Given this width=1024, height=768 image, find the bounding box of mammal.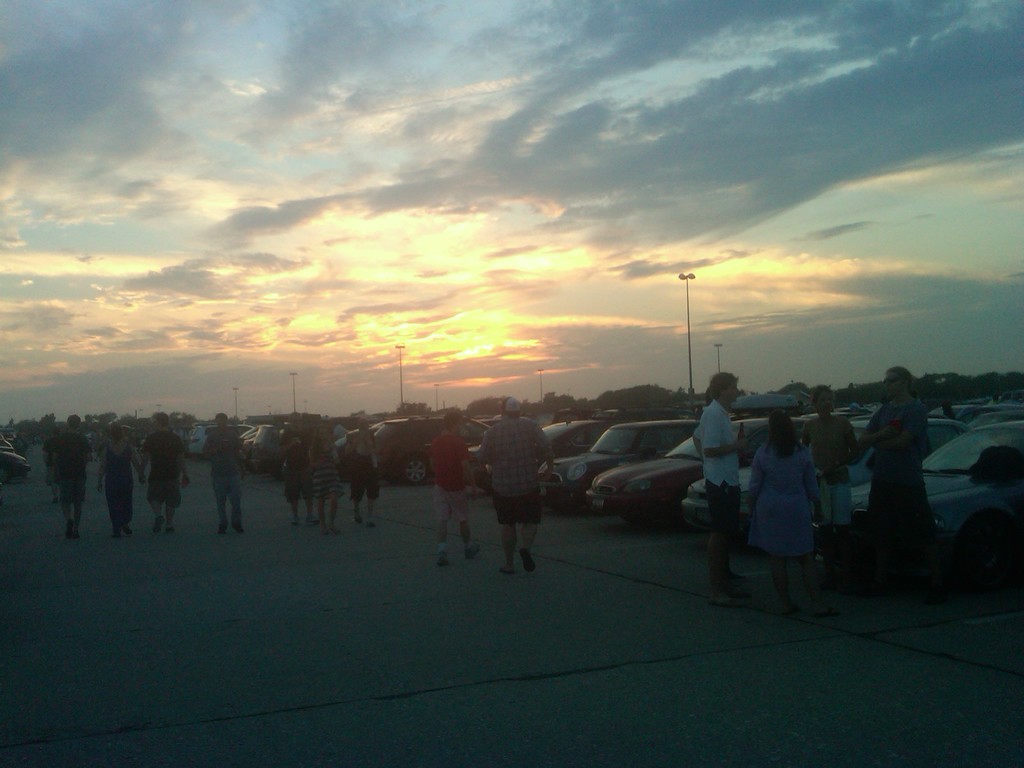
693,370,753,609.
